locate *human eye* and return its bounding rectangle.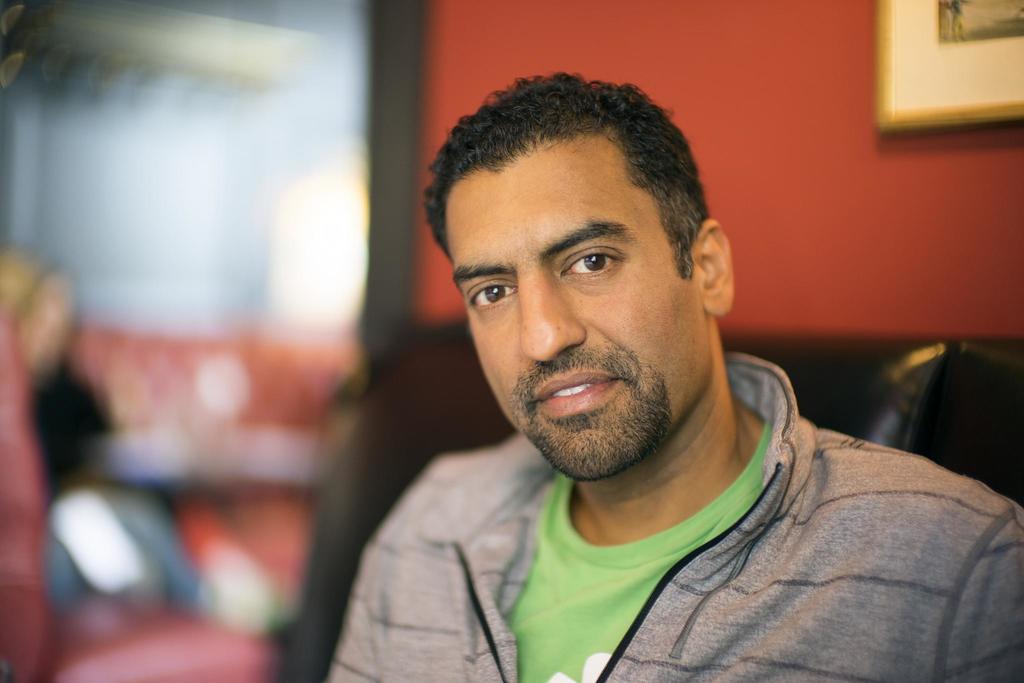
Rect(559, 244, 623, 283).
